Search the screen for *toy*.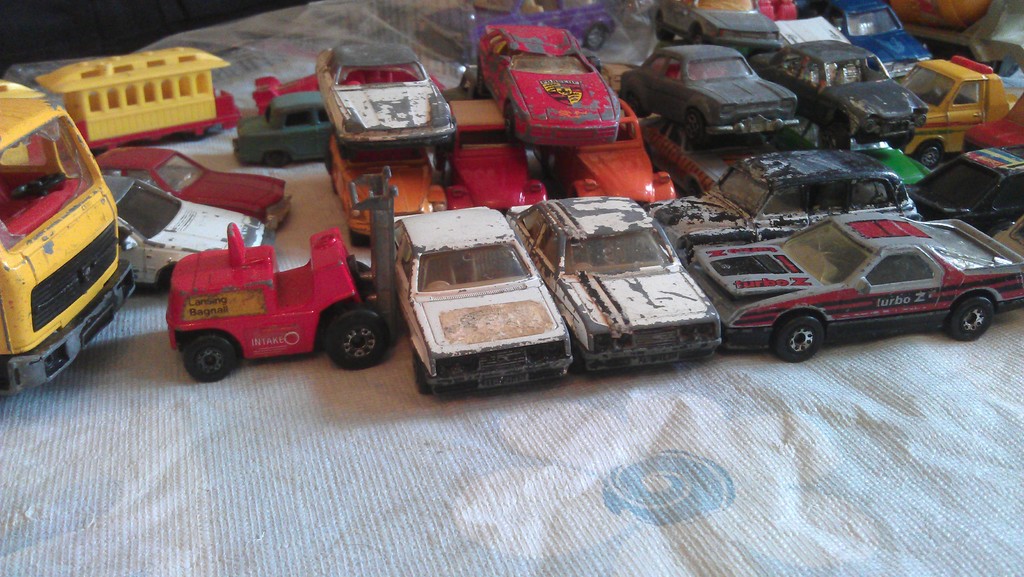
Found at {"x1": 909, "y1": 144, "x2": 1023, "y2": 238}.
